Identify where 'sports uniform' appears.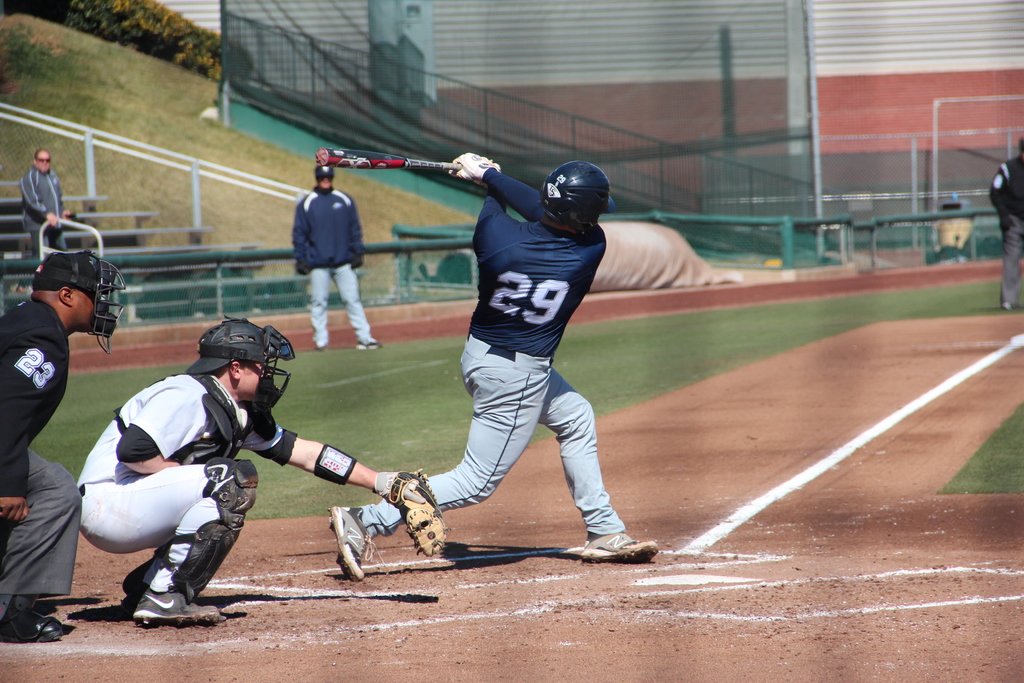
Appears at (x1=86, y1=373, x2=300, y2=611).
